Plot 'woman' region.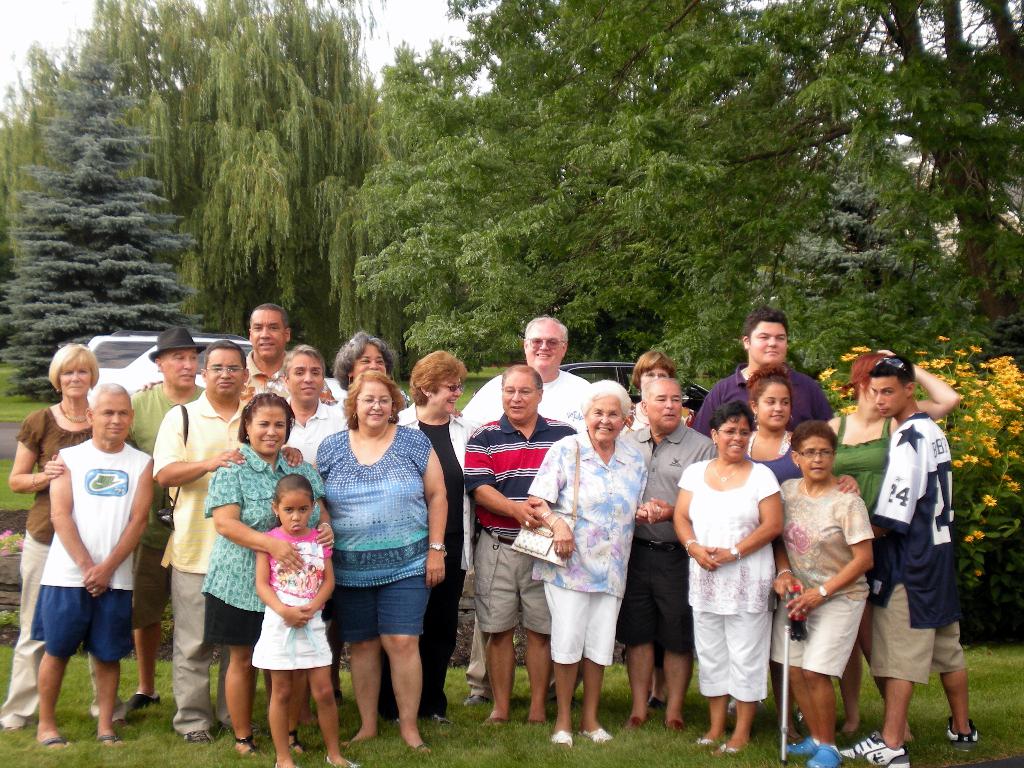
Plotted at 828,348,963,744.
